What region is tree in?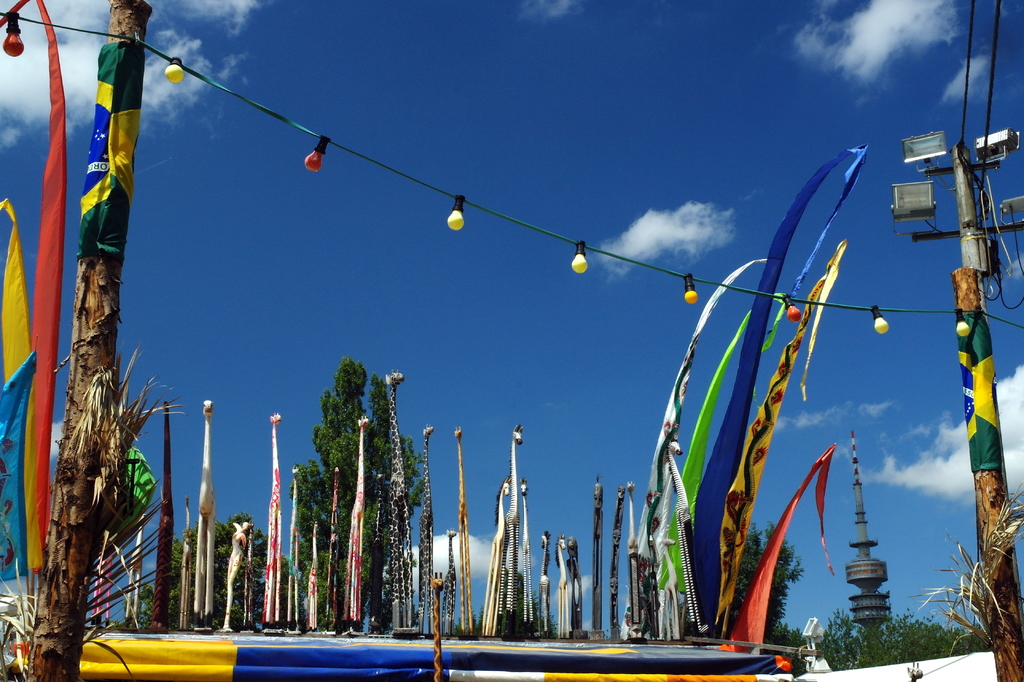
l=692, t=514, r=804, b=645.
